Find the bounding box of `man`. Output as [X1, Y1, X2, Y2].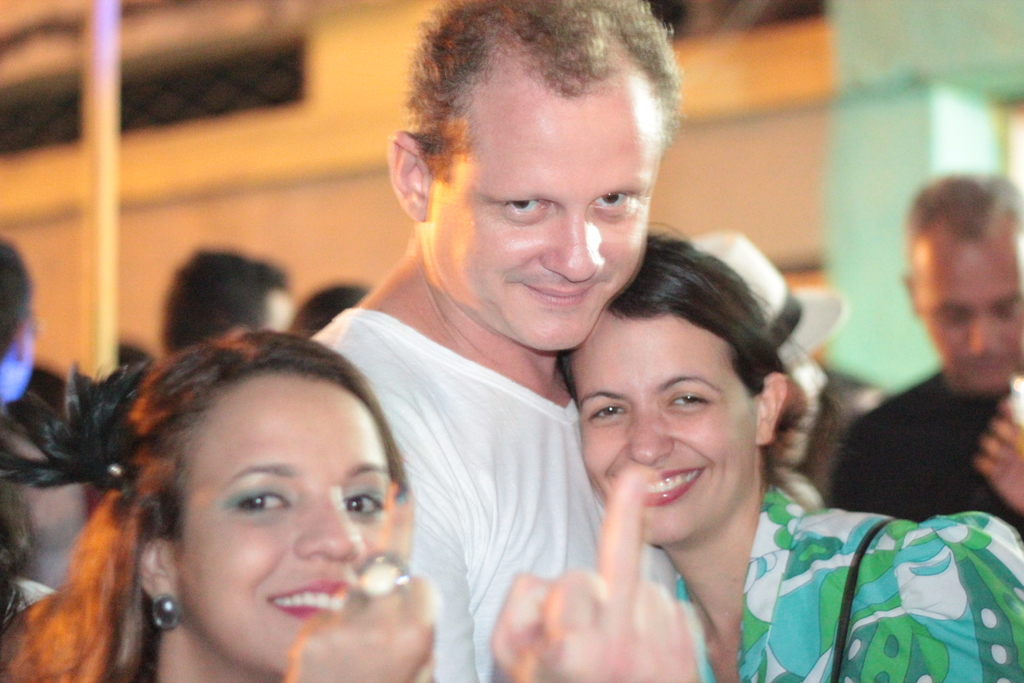
[154, 249, 301, 360].
